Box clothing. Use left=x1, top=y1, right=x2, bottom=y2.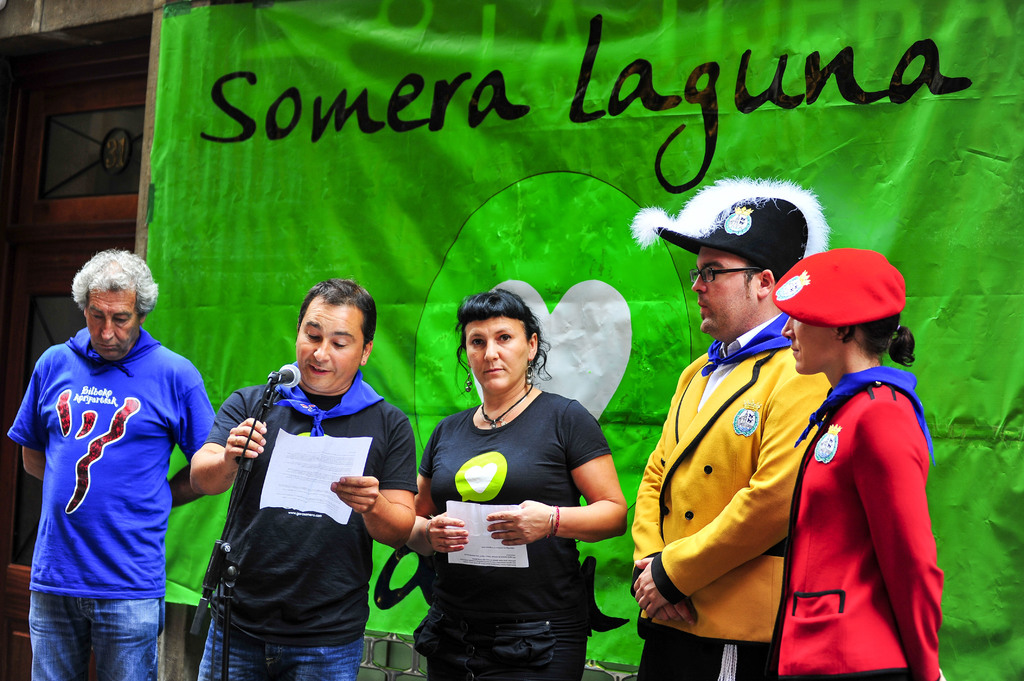
left=14, top=295, right=195, bottom=641.
